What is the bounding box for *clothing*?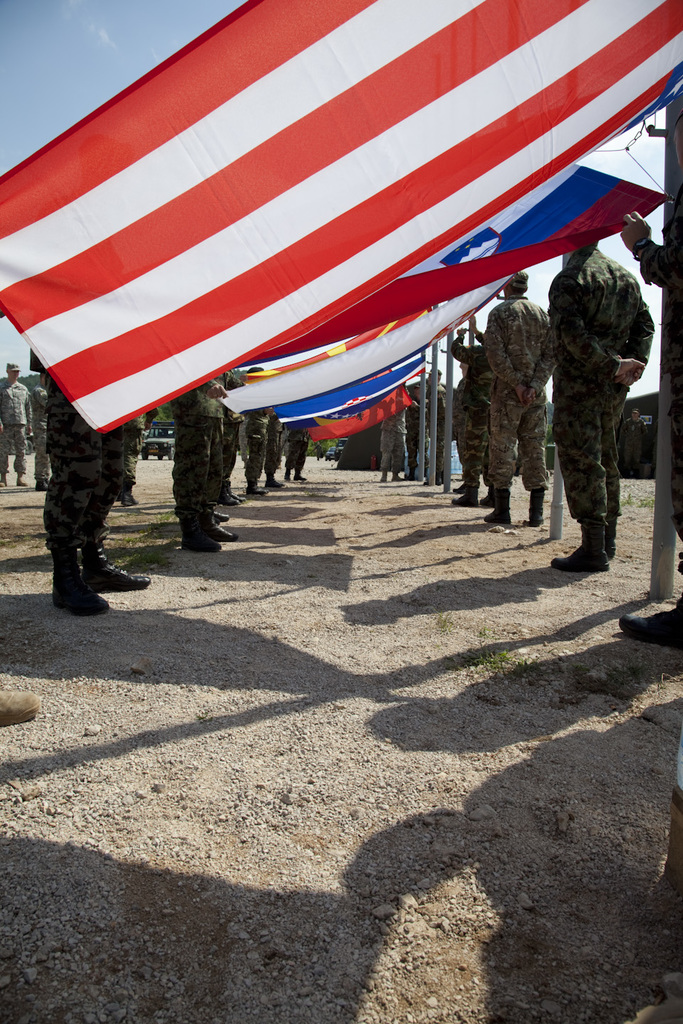
select_region(1, 385, 34, 472).
